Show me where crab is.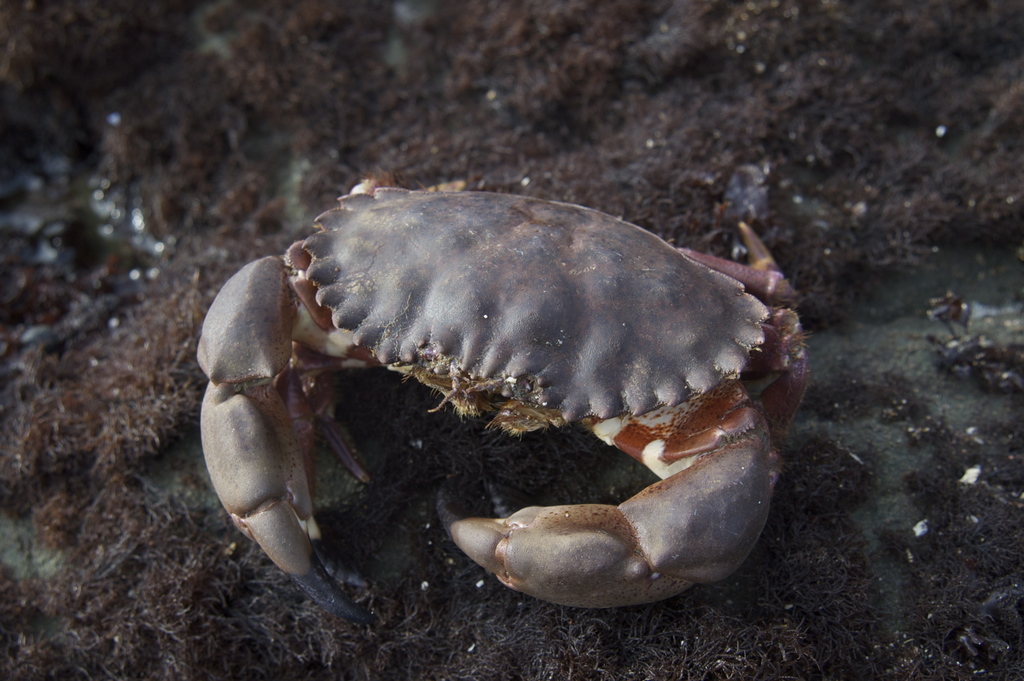
crab is at [left=196, top=177, right=814, bottom=627].
